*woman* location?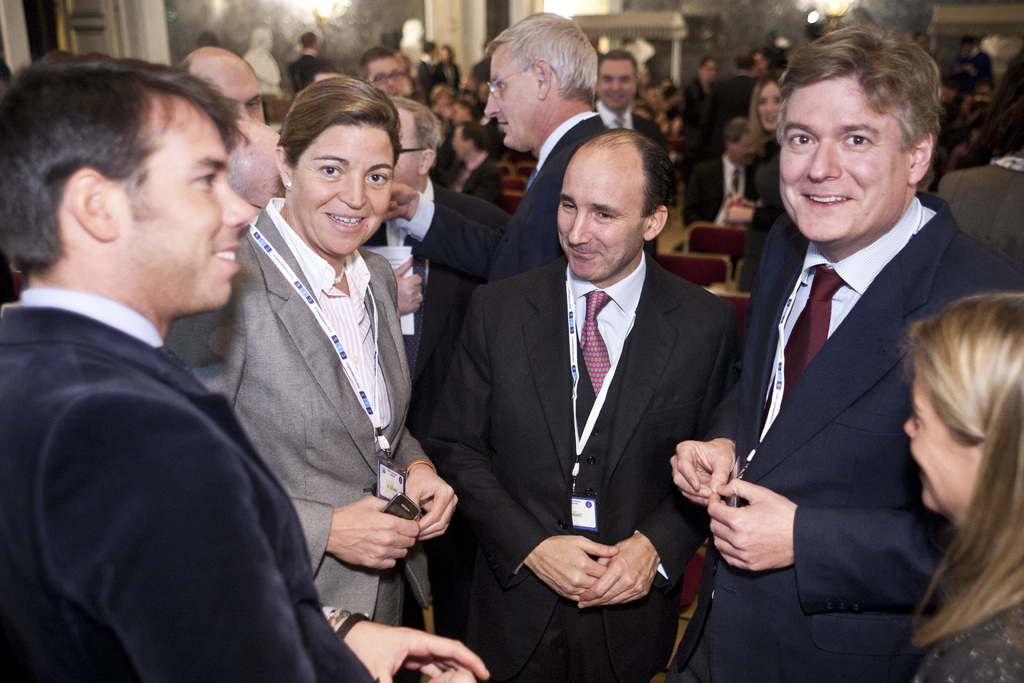
[left=891, top=292, right=1023, bottom=682]
